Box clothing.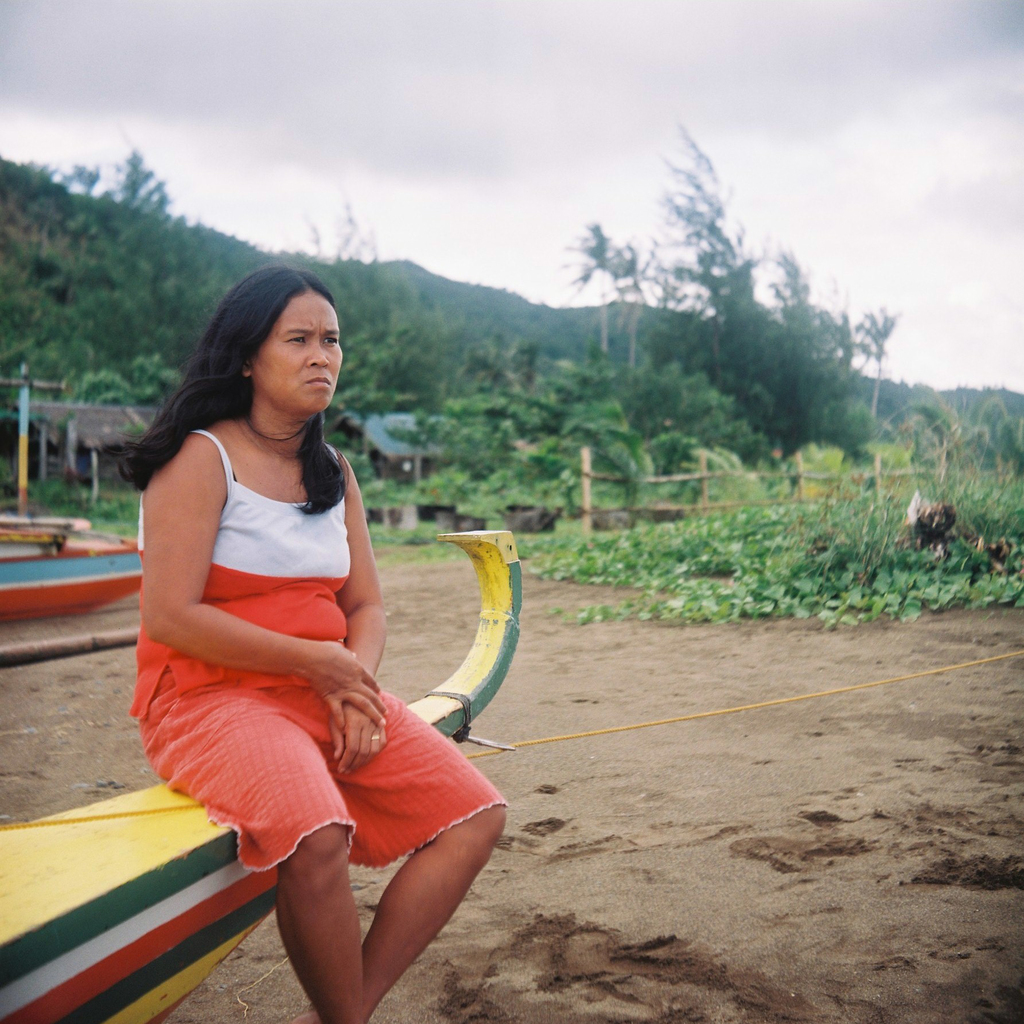
{"left": 129, "top": 426, "right": 503, "bottom": 855}.
